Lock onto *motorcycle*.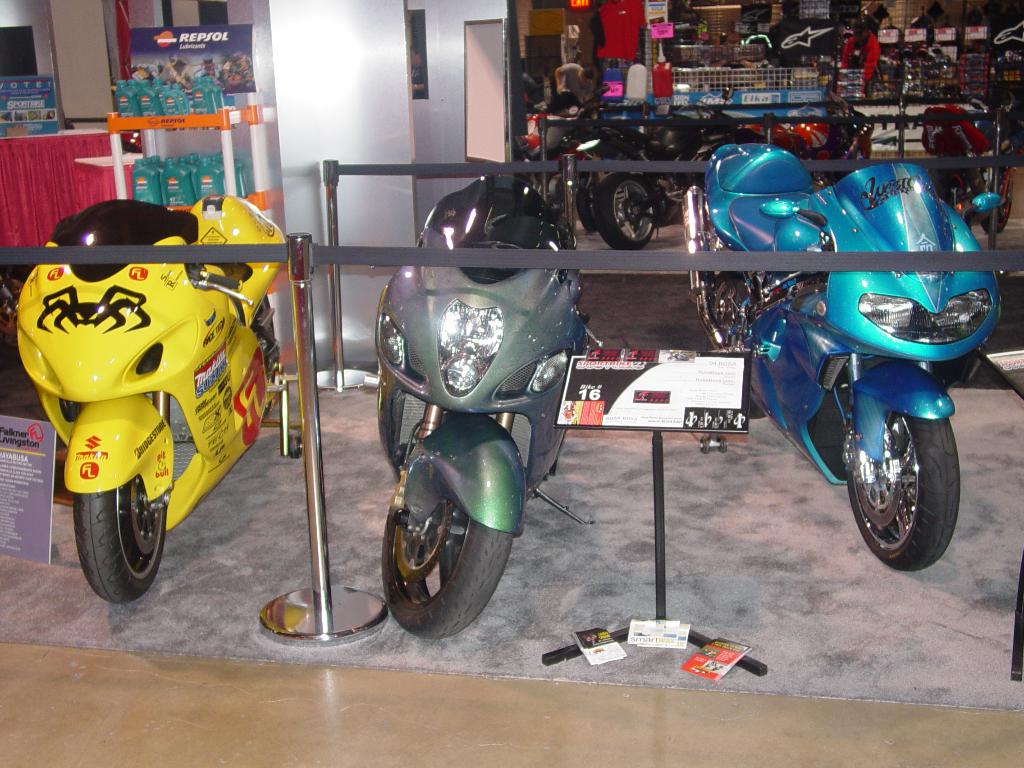
Locked: {"left": 741, "top": 108, "right": 871, "bottom": 184}.
